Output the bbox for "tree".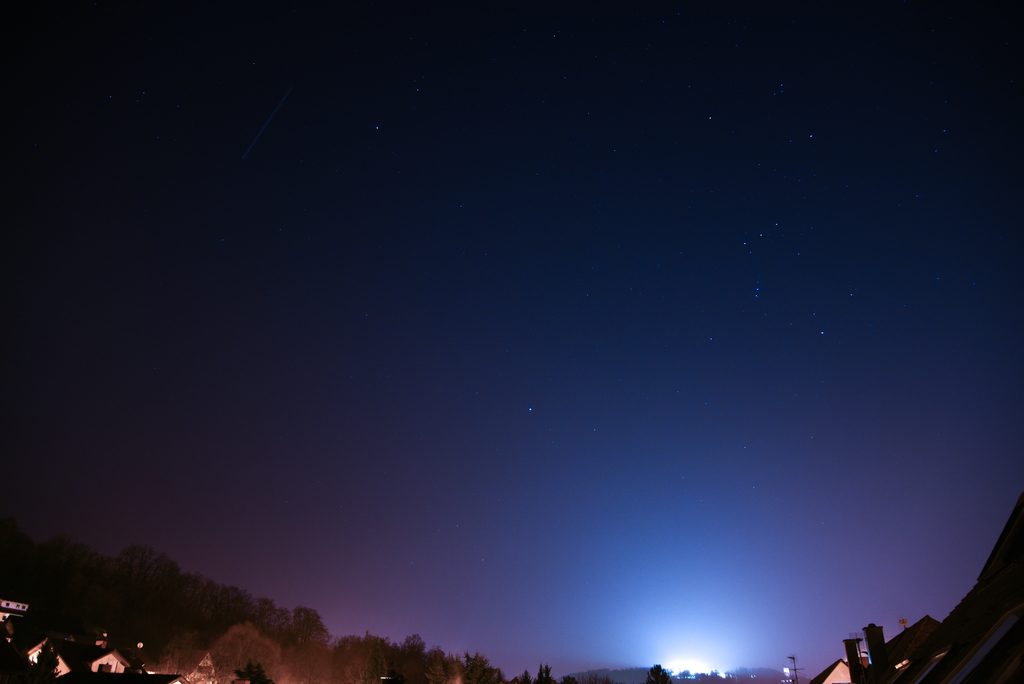
locate(640, 660, 675, 683).
